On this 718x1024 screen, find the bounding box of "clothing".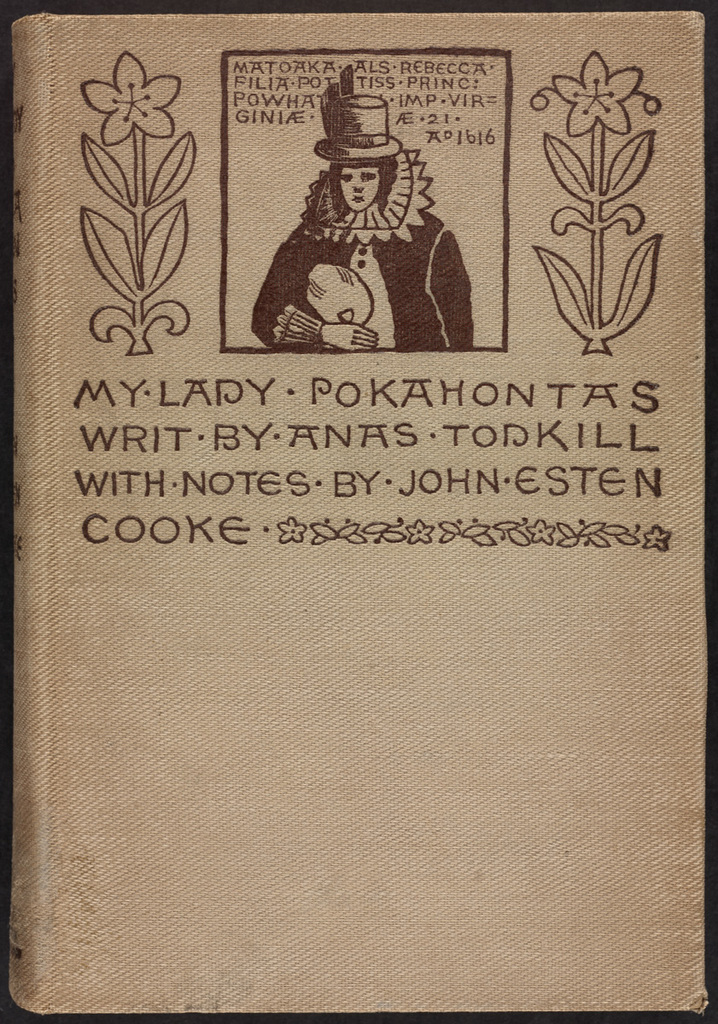
Bounding box: {"x1": 247, "y1": 207, "x2": 487, "y2": 345}.
